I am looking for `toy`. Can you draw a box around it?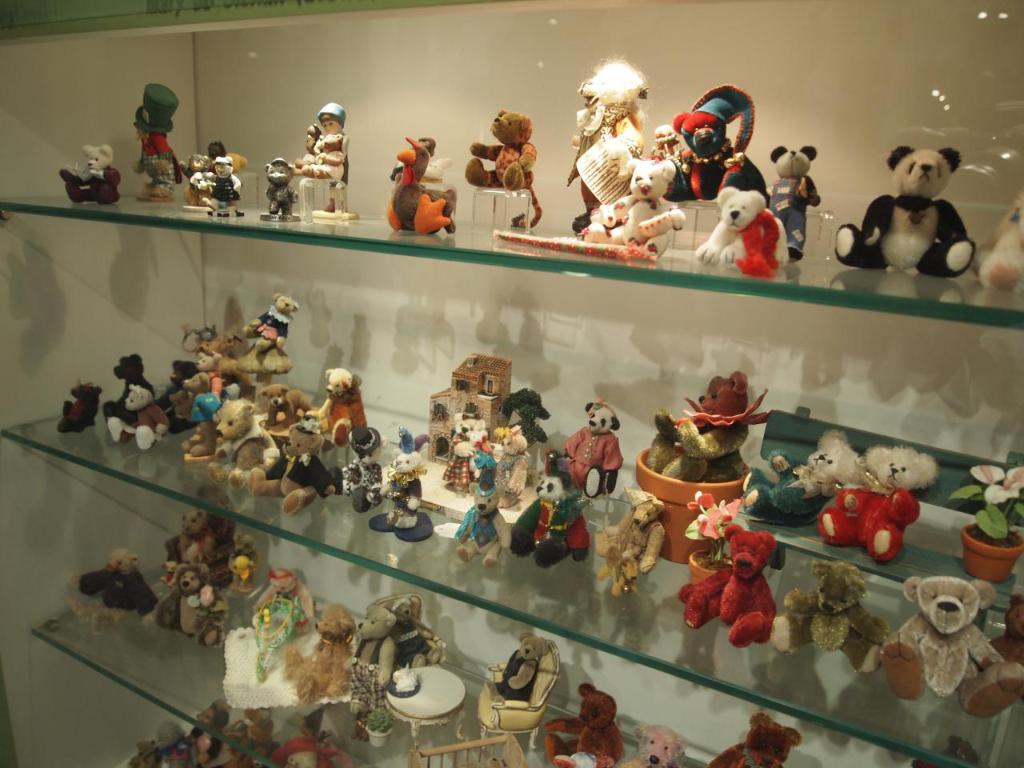
Sure, the bounding box is {"left": 54, "top": 378, "right": 106, "bottom": 437}.
